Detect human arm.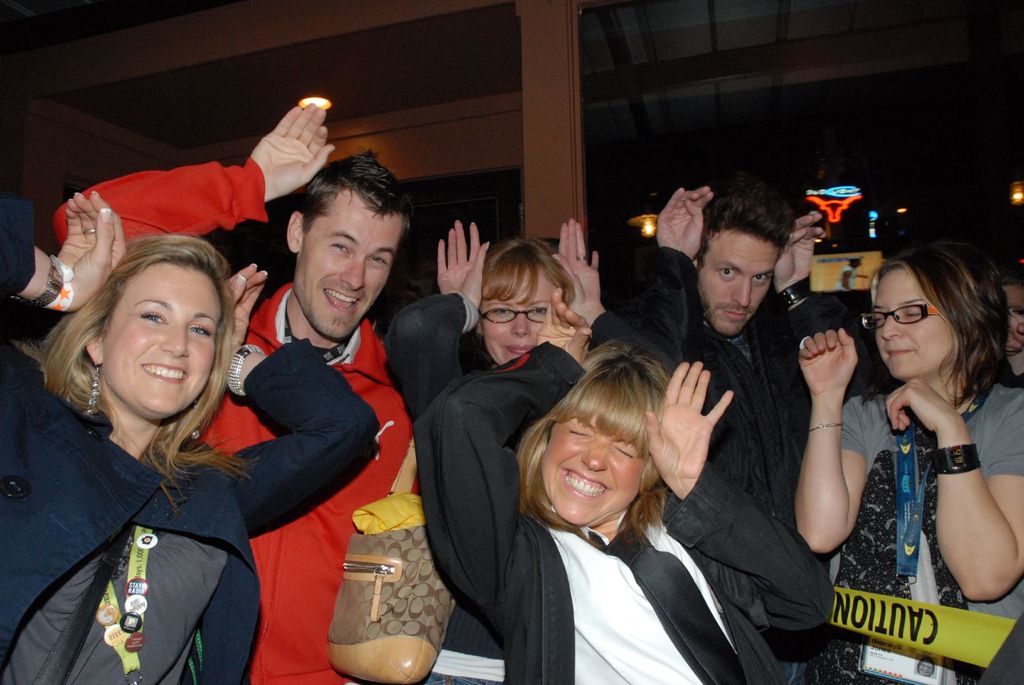
Detected at 548, 211, 678, 360.
